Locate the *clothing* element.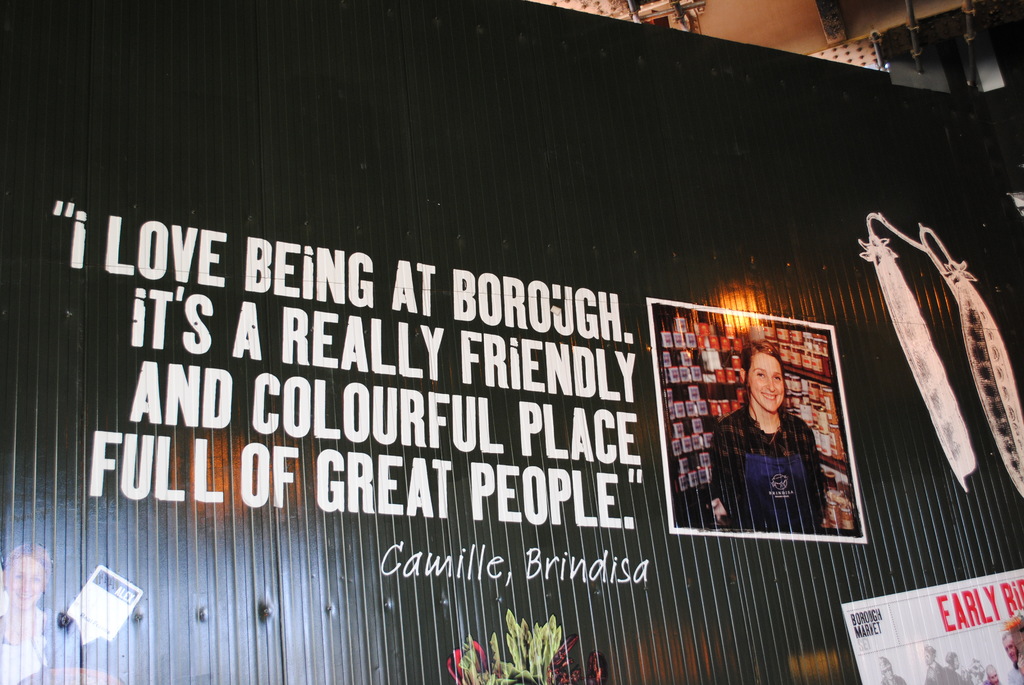
Element bbox: region(709, 378, 839, 541).
